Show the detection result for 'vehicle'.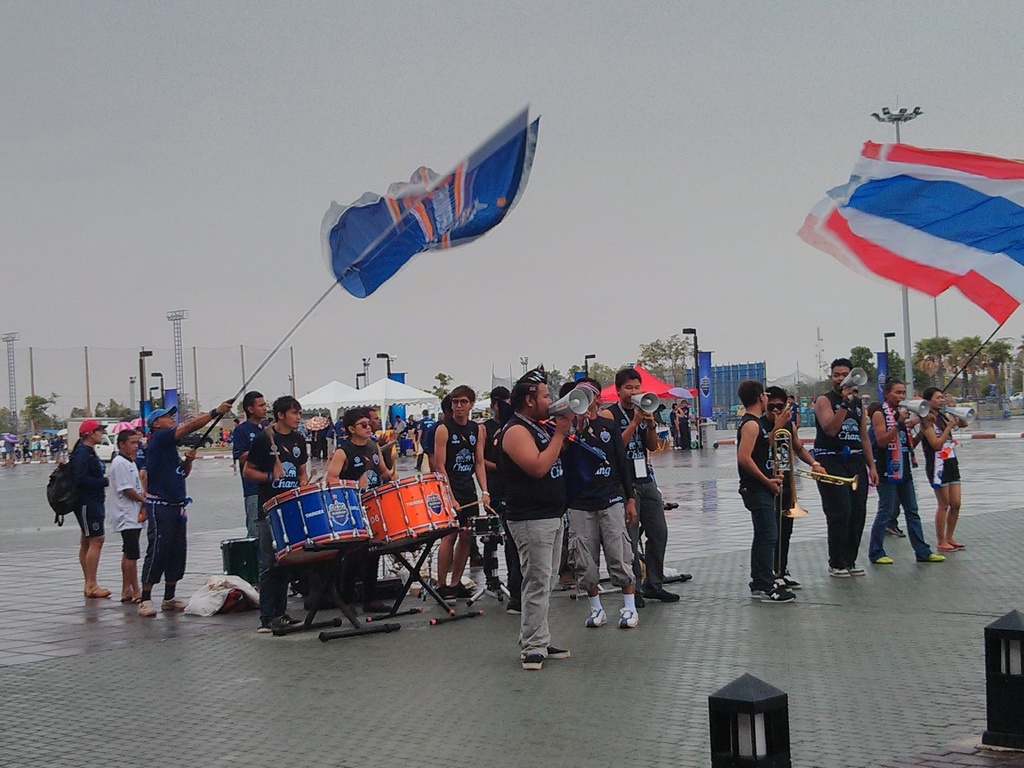
[179, 428, 212, 452].
